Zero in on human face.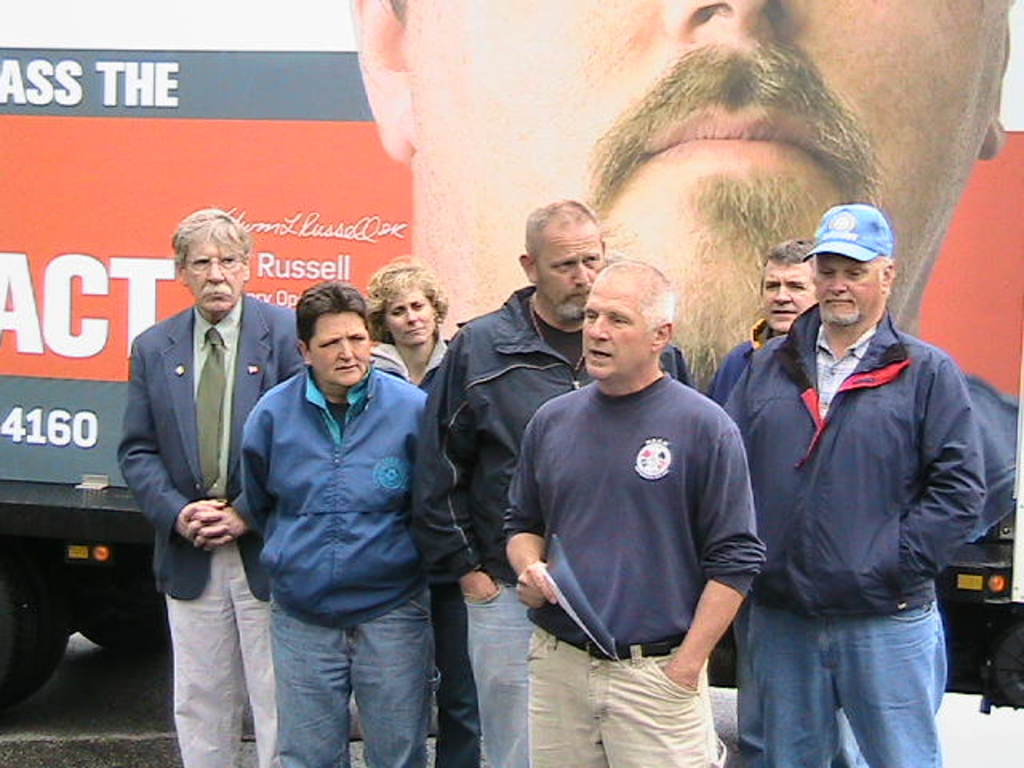
Zeroed in: pyautogui.locateOnScreen(310, 310, 373, 387).
